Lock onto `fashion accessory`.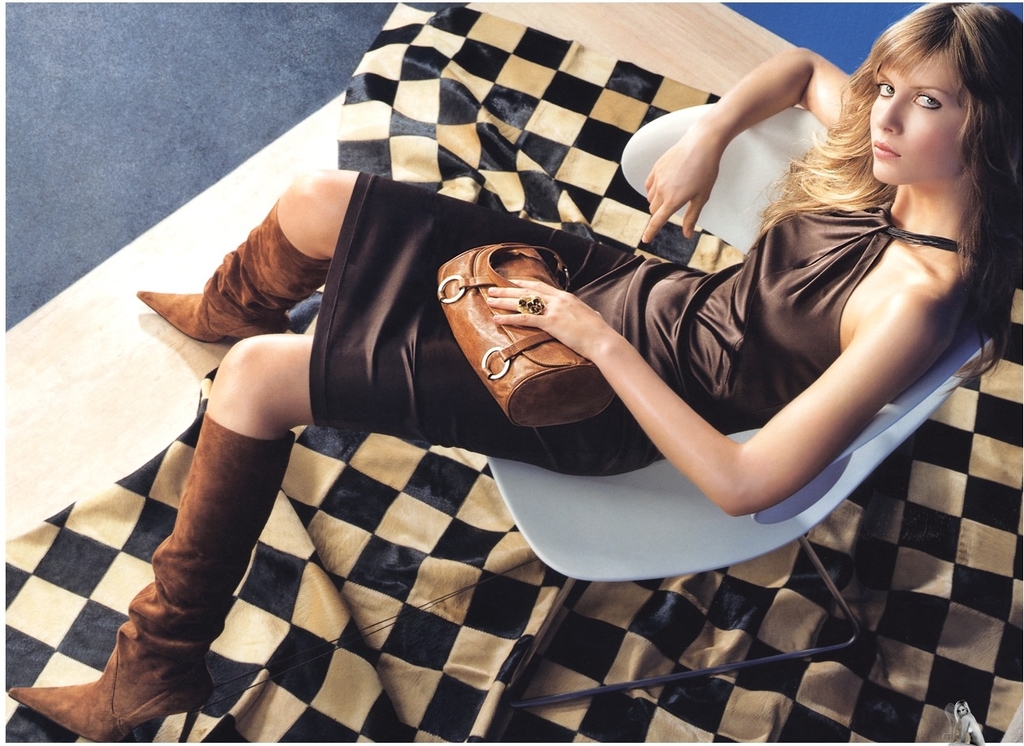
Locked: [left=516, top=296, right=545, bottom=316].
